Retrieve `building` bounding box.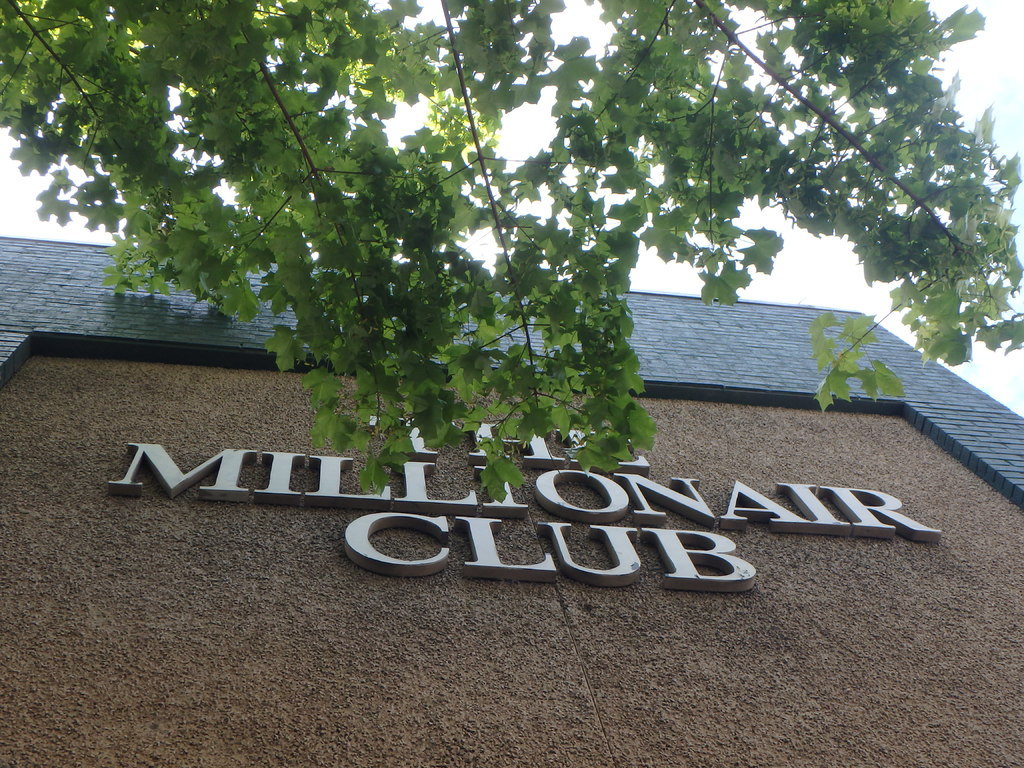
Bounding box: bbox(0, 236, 1023, 767).
